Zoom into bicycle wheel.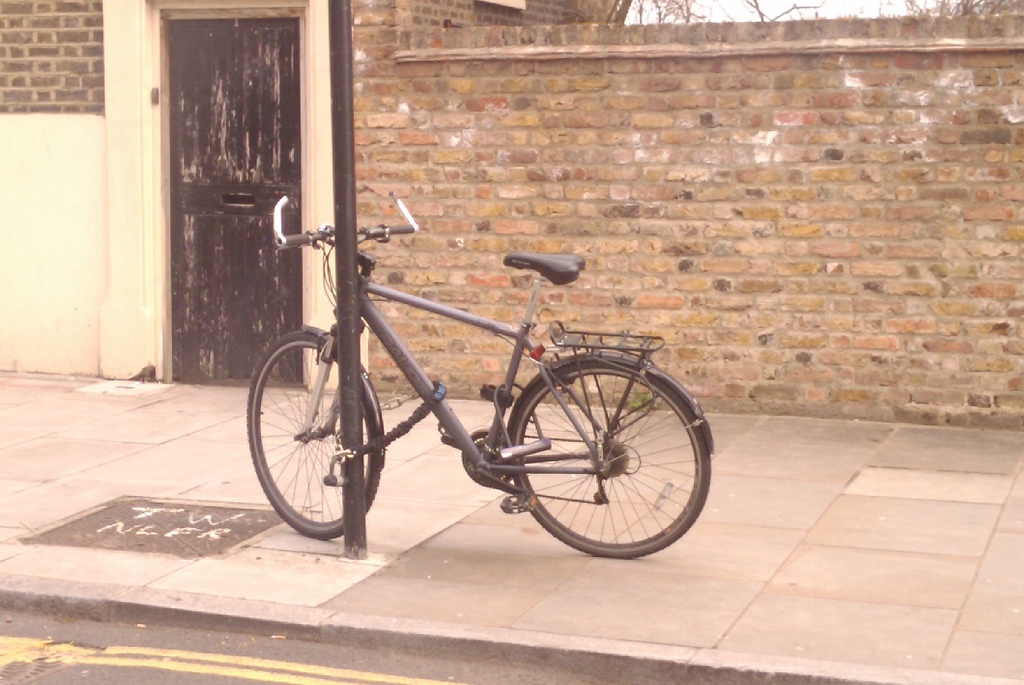
Zoom target: x1=246, y1=330, x2=387, y2=533.
